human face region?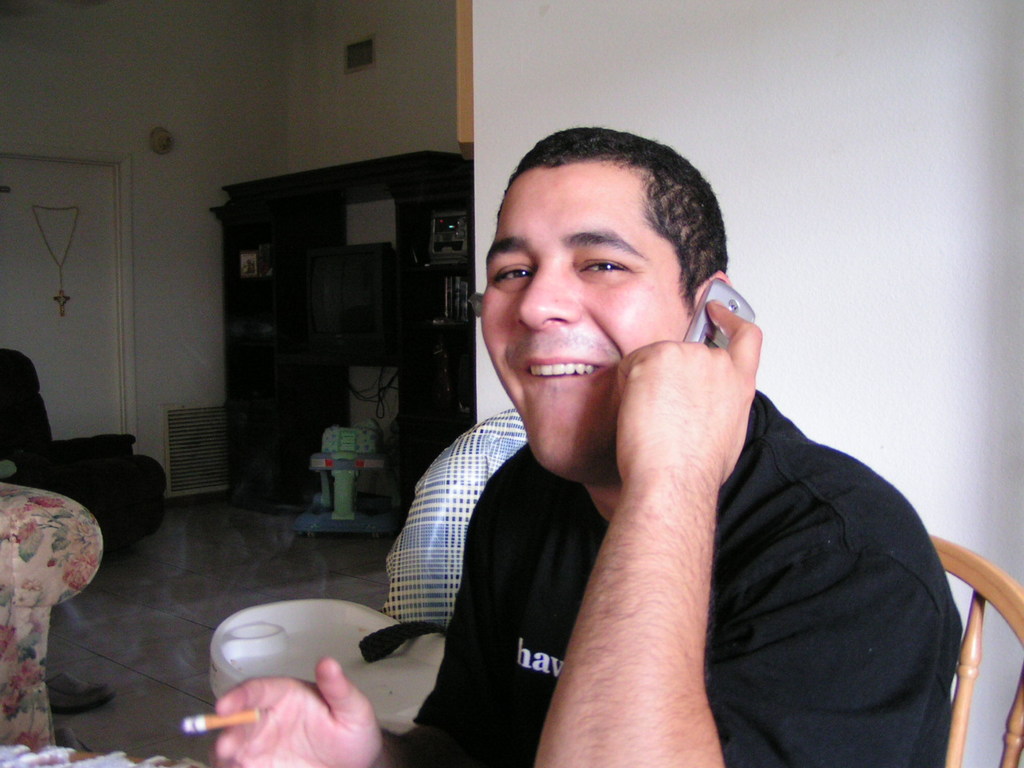
[x1=476, y1=154, x2=695, y2=478]
